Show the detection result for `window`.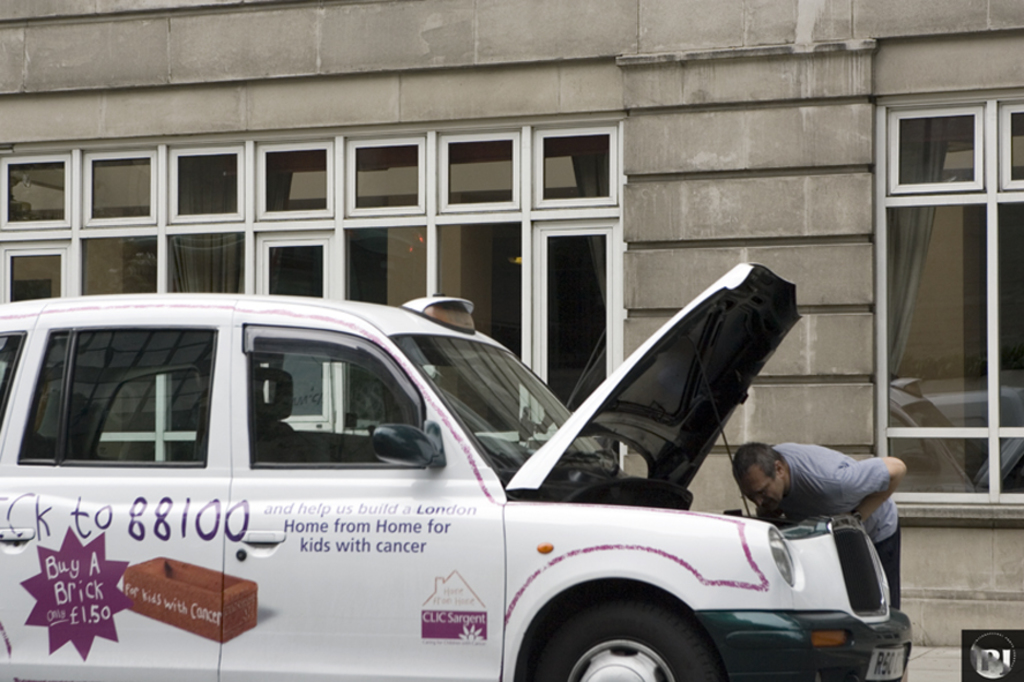
x1=1 y1=153 x2=69 y2=228.
